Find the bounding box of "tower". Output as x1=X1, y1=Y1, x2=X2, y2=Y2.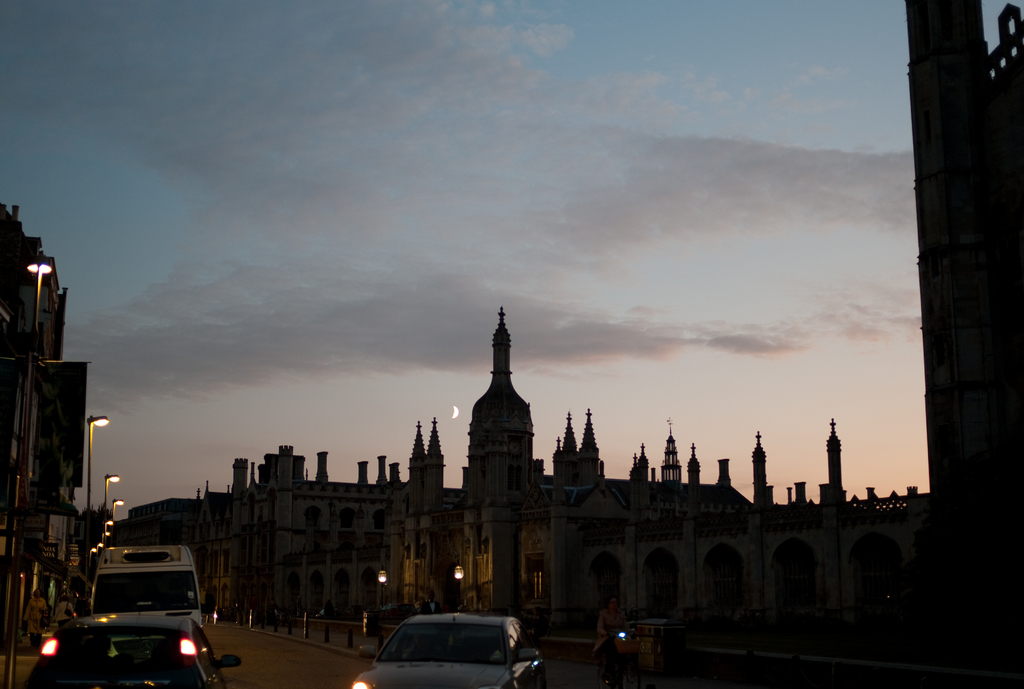
x1=467, y1=308, x2=530, y2=515.
